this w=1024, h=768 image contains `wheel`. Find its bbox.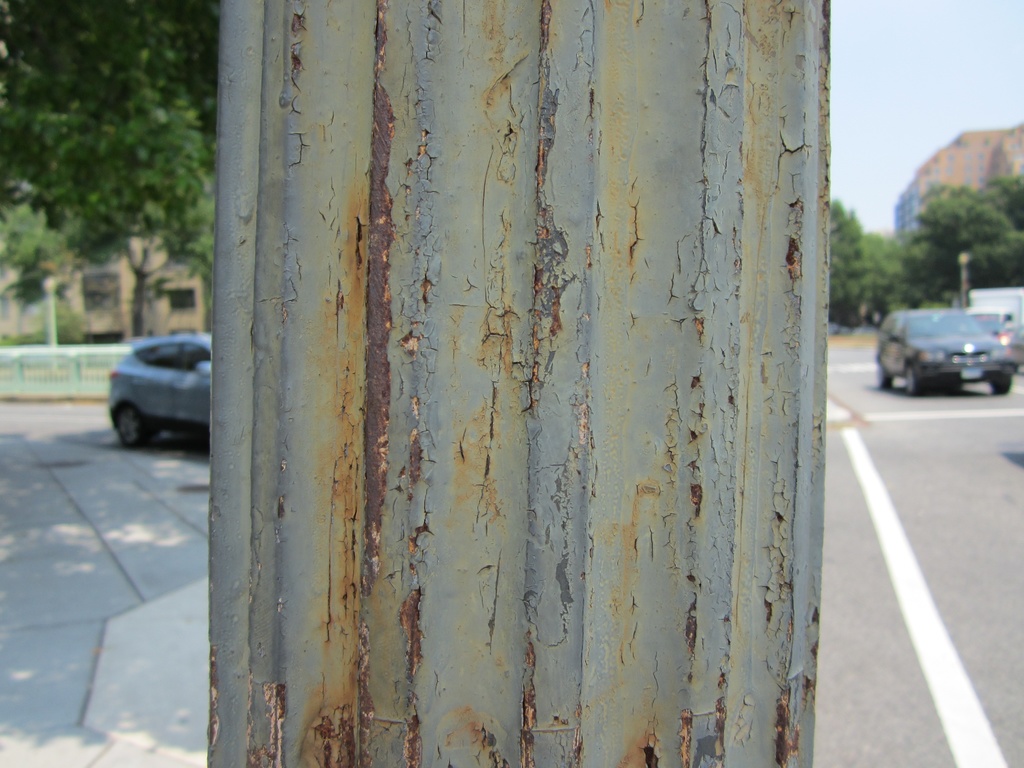
bbox=[906, 368, 926, 395].
